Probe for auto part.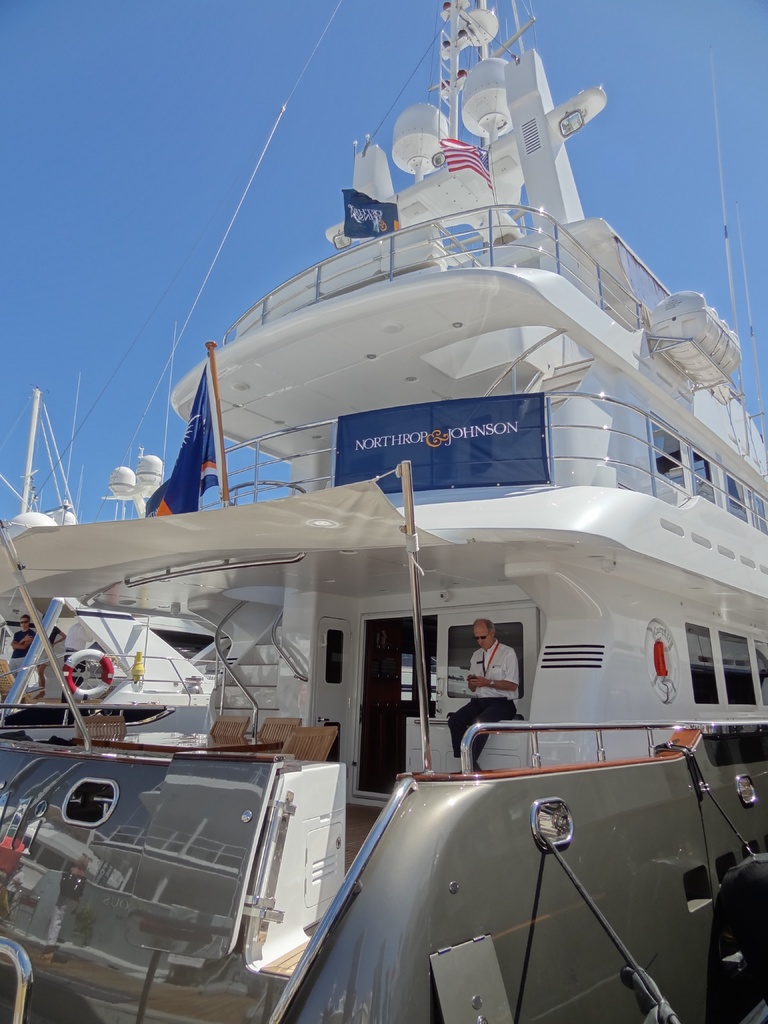
Probe result: {"left": 510, "top": 47, "right": 604, "bottom": 234}.
